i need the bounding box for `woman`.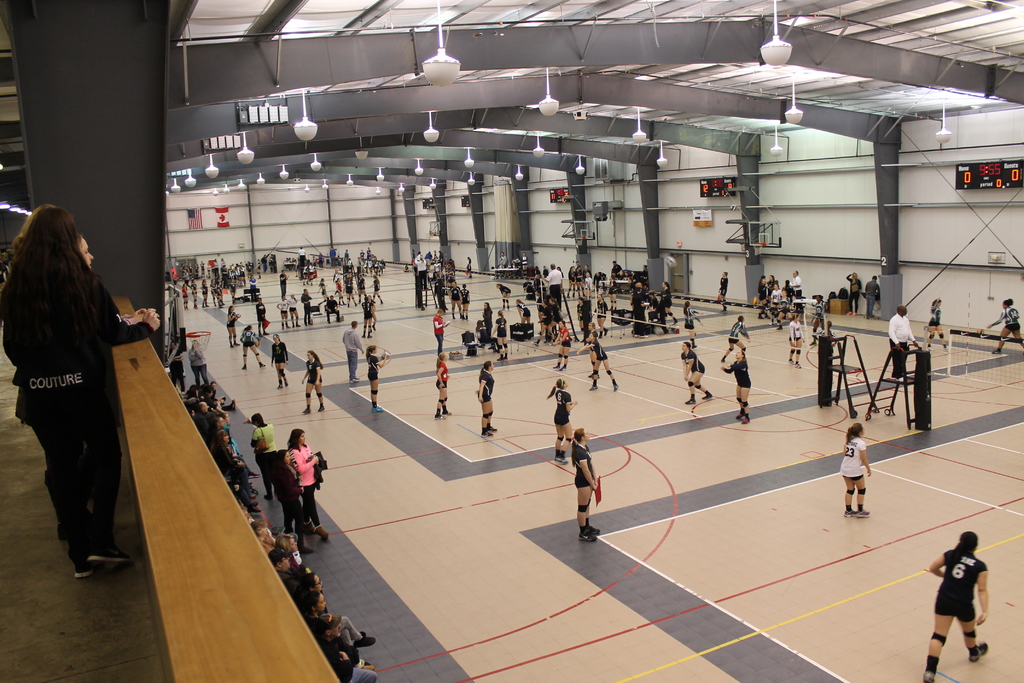
Here it is: crop(42, 231, 148, 544).
